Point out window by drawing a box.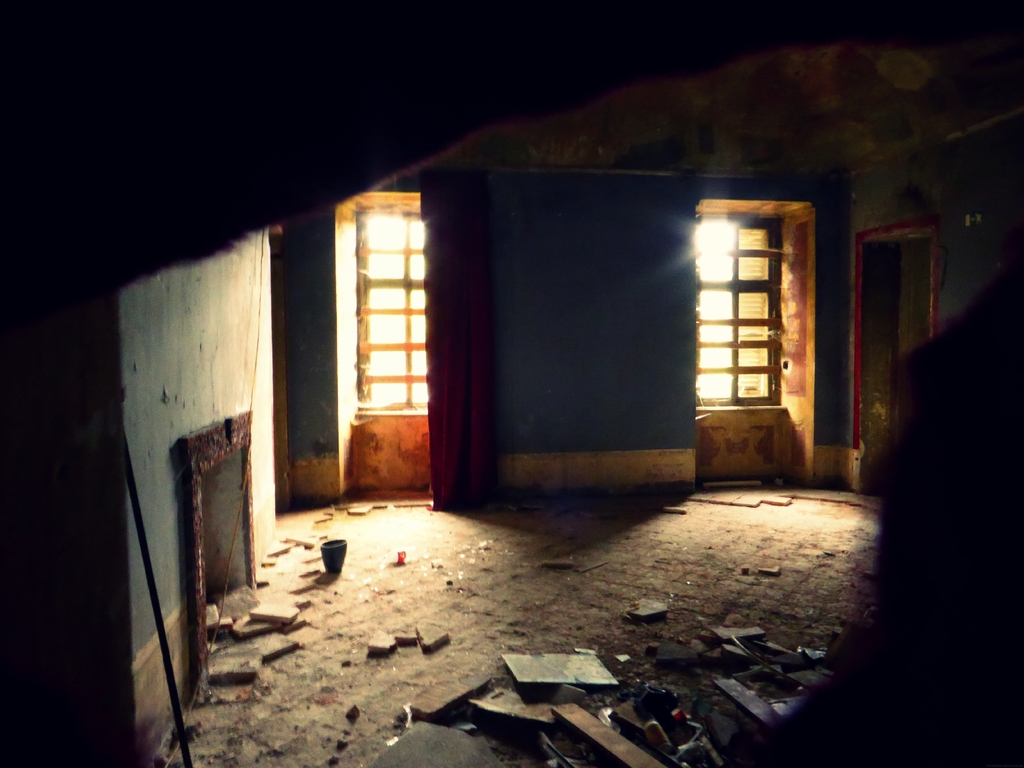
pyautogui.locateOnScreen(682, 214, 785, 417).
